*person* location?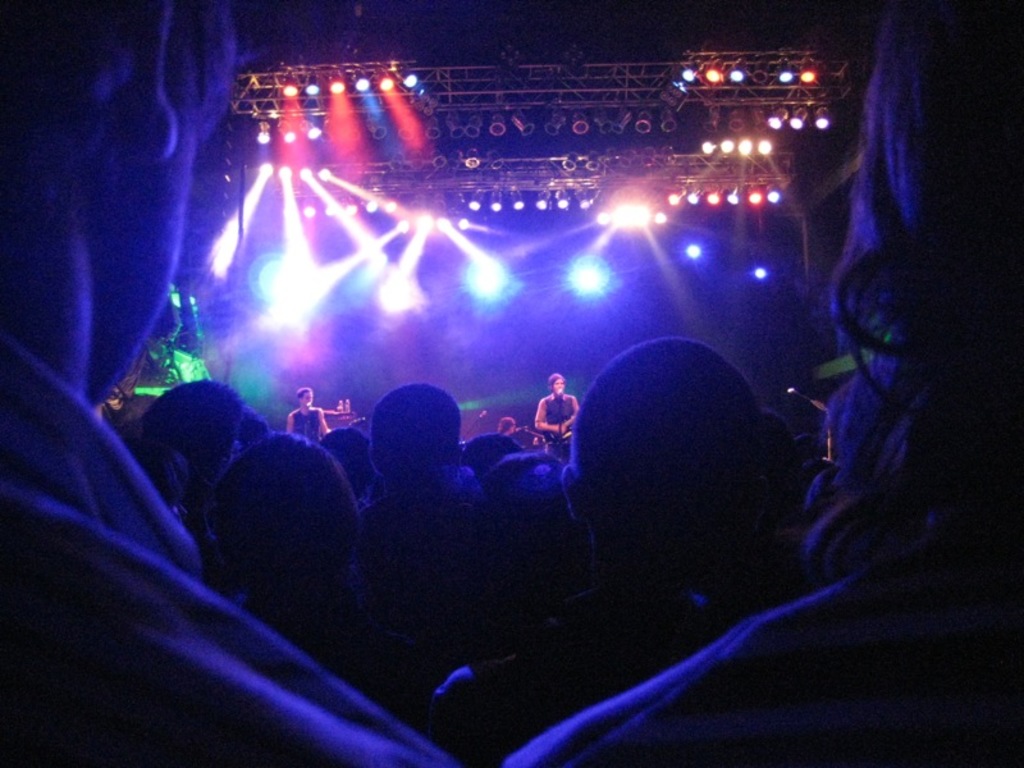
BBox(285, 384, 337, 440)
